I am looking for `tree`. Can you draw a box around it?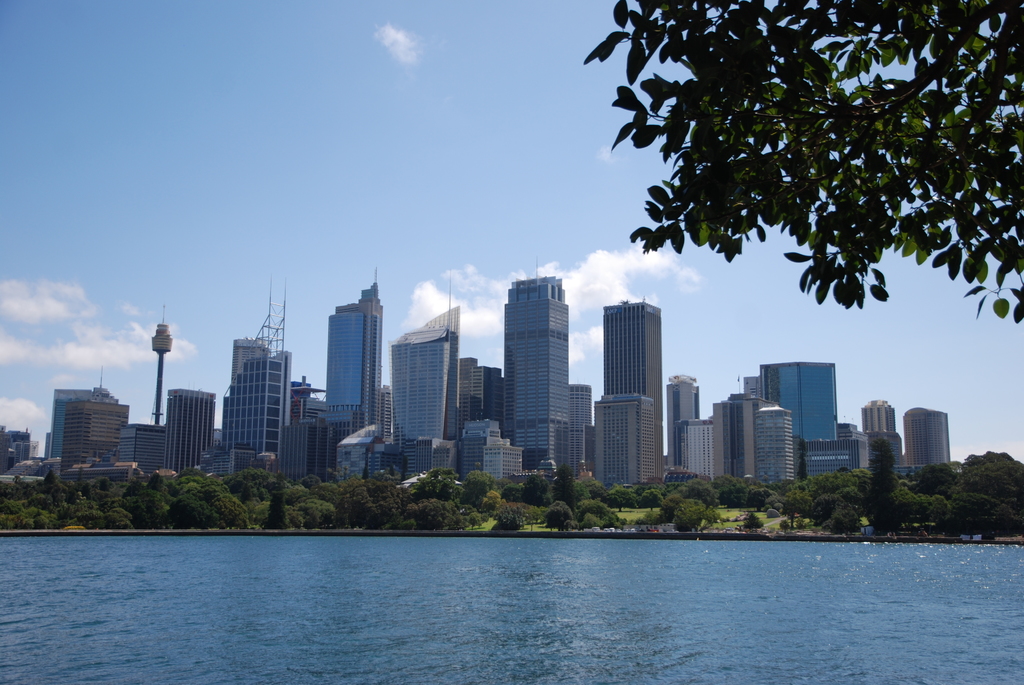
Sure, the bounding box is <region>751, 489, 774, 510</region>.
